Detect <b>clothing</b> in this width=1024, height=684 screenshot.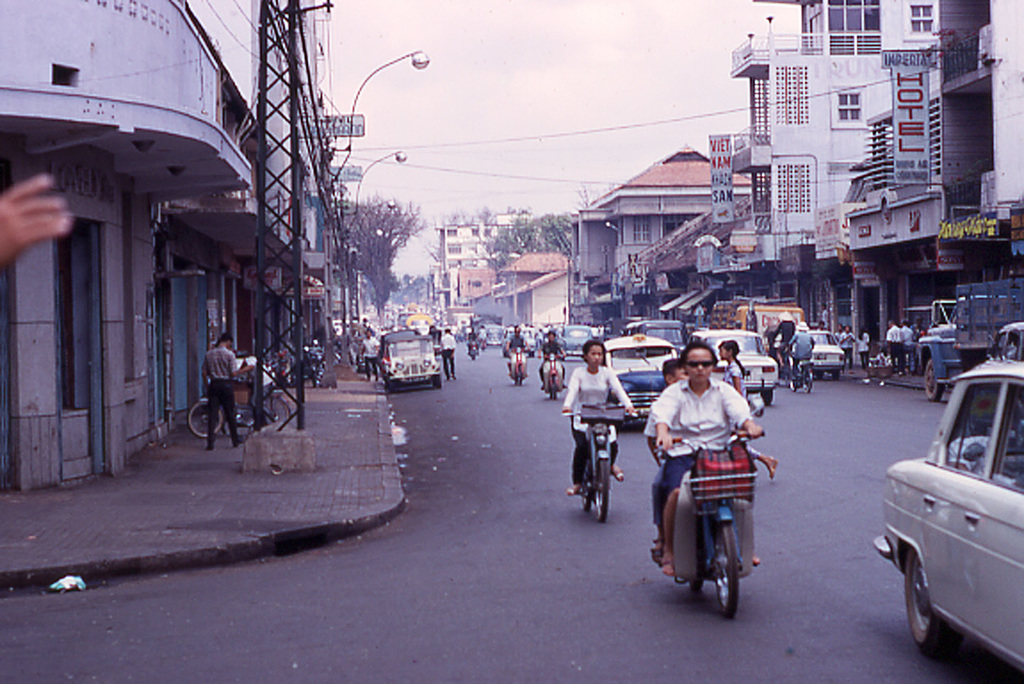
Detection: rect(542, 342, 563, 360).
